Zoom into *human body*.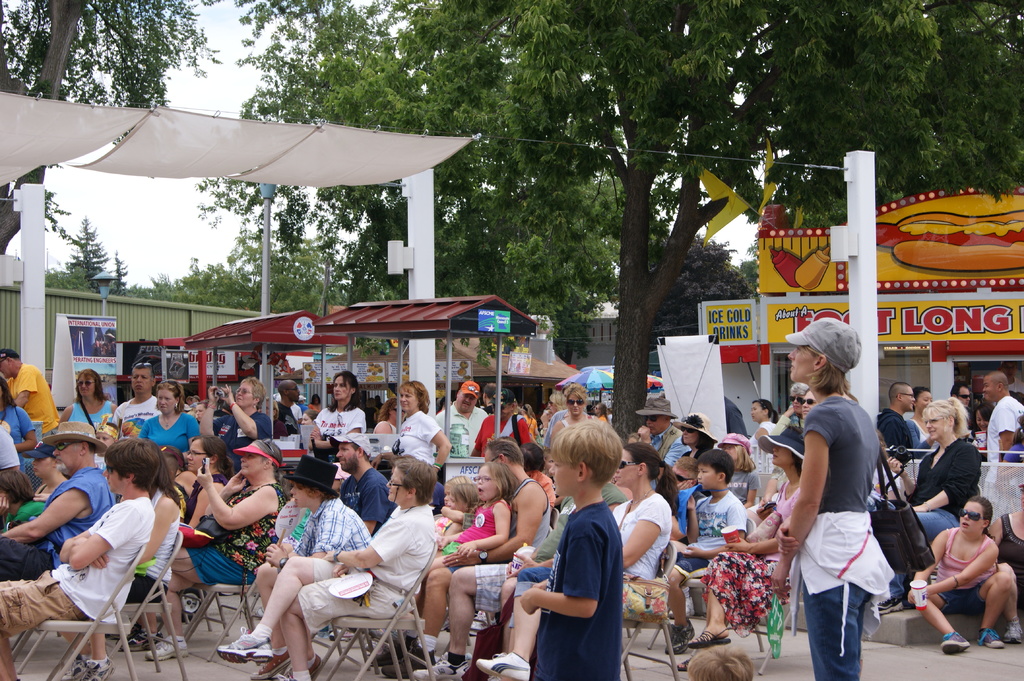
Zoom target: x1=62, y1=363, x2=118, y2=427.
